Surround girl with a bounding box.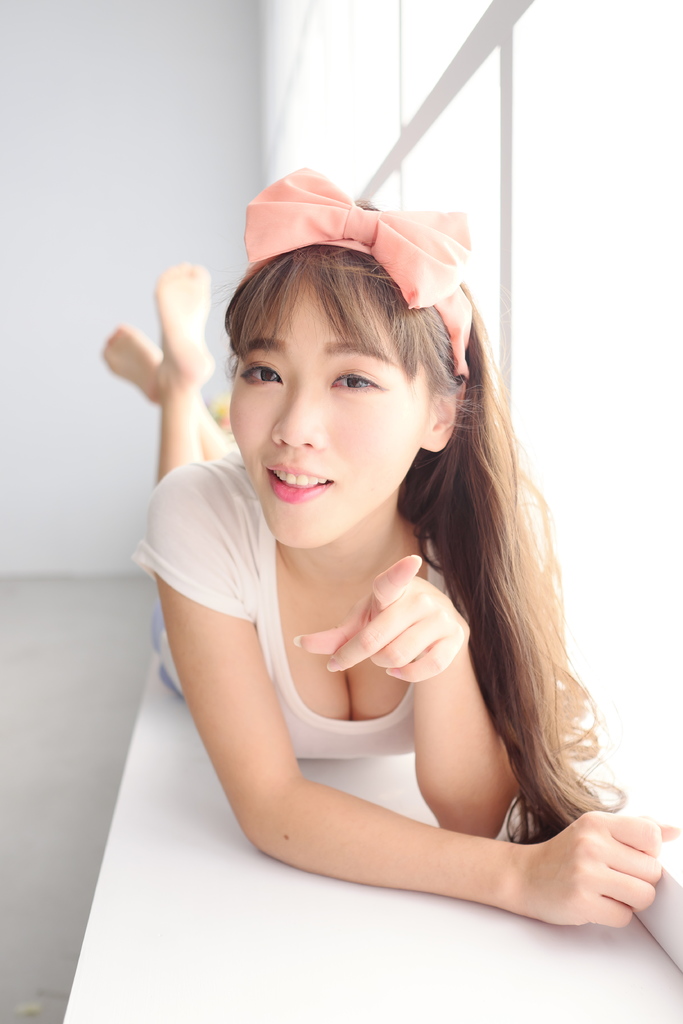
bbox(101, 169, 675, 923).
